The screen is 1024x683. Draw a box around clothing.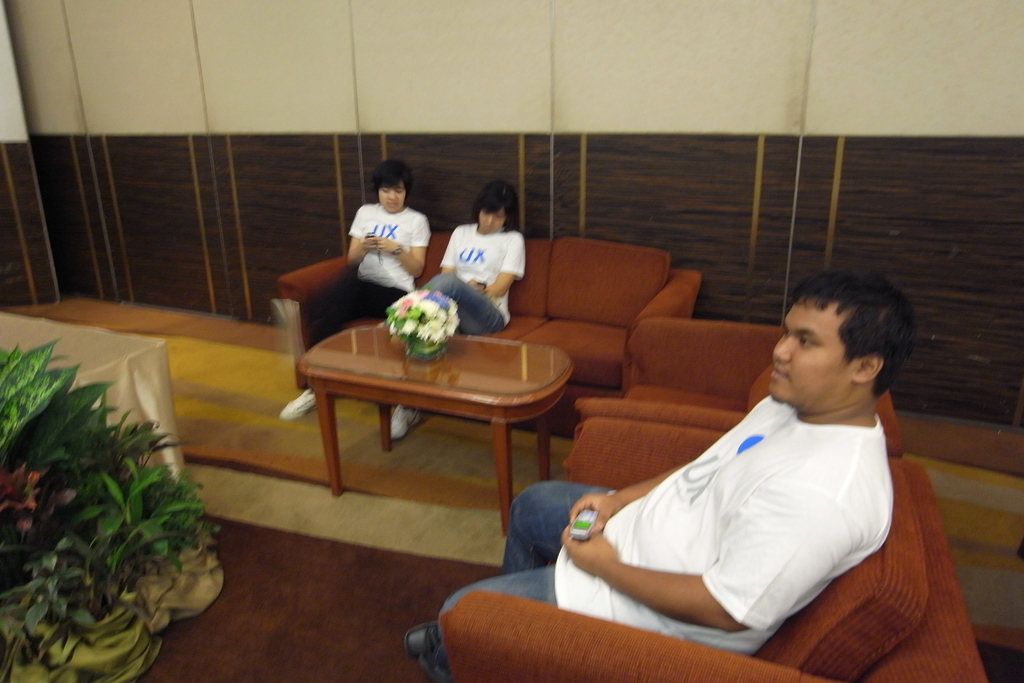
[x1=304, y1=208, x2=433, y2=367].
